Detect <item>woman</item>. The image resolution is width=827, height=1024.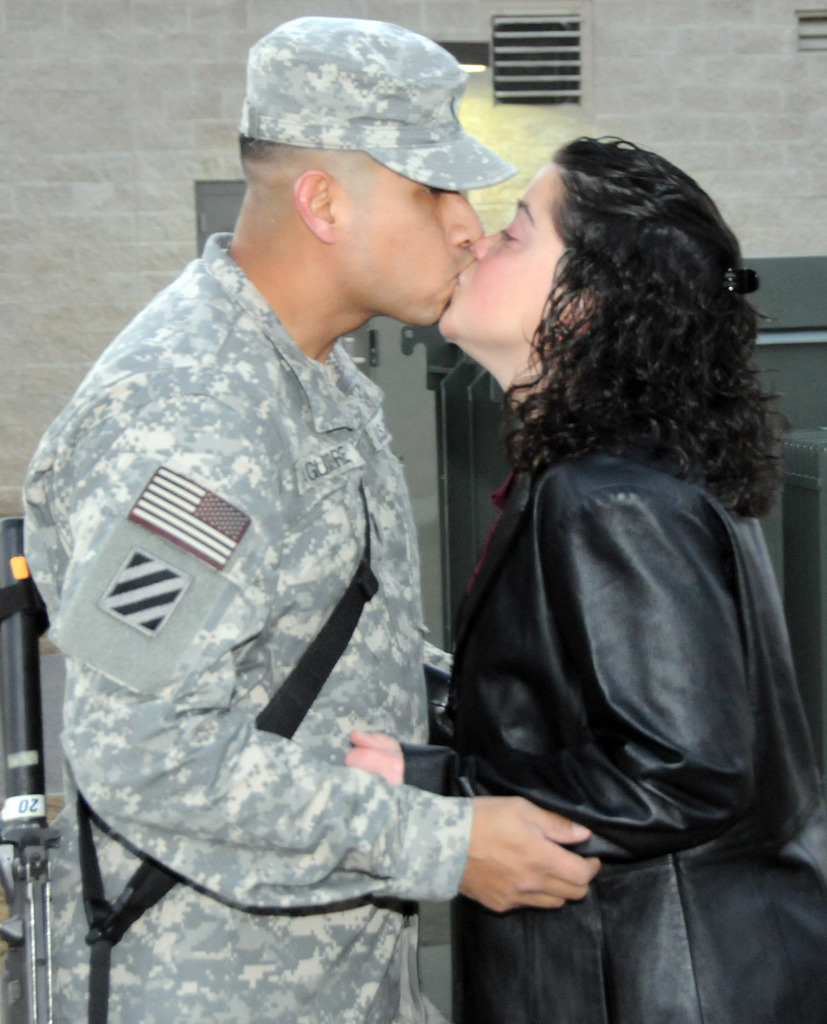
rect(375, 97, 801, 1010).
